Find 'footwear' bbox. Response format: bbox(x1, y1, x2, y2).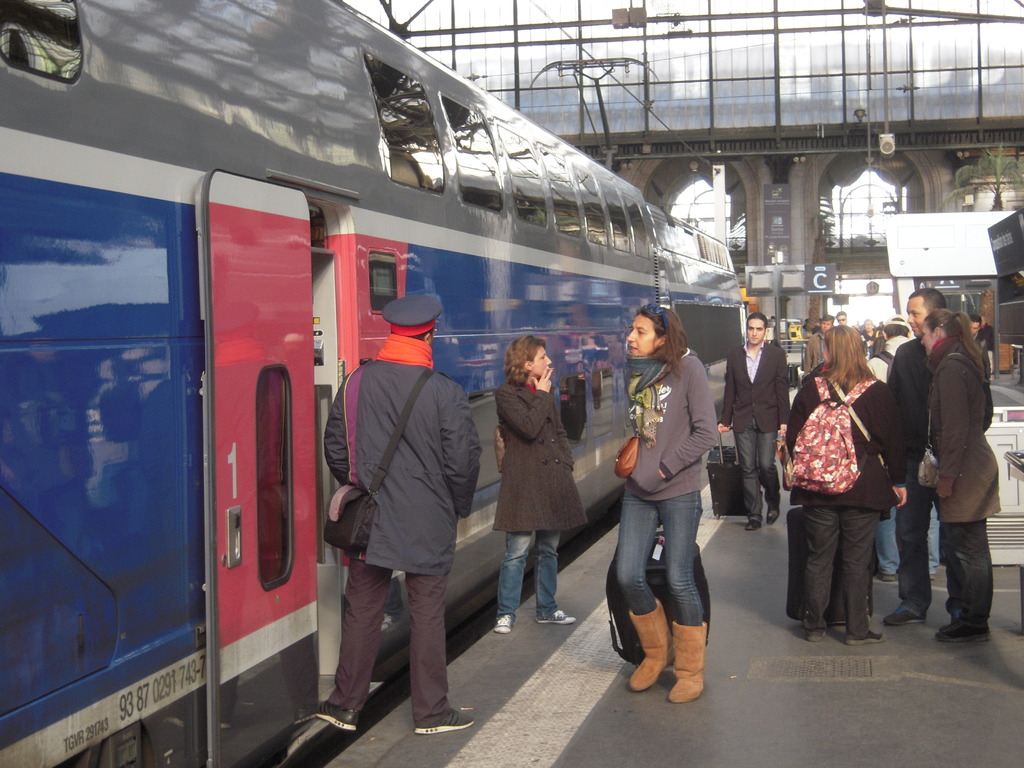
bbox(883, 607, 925, 627).
